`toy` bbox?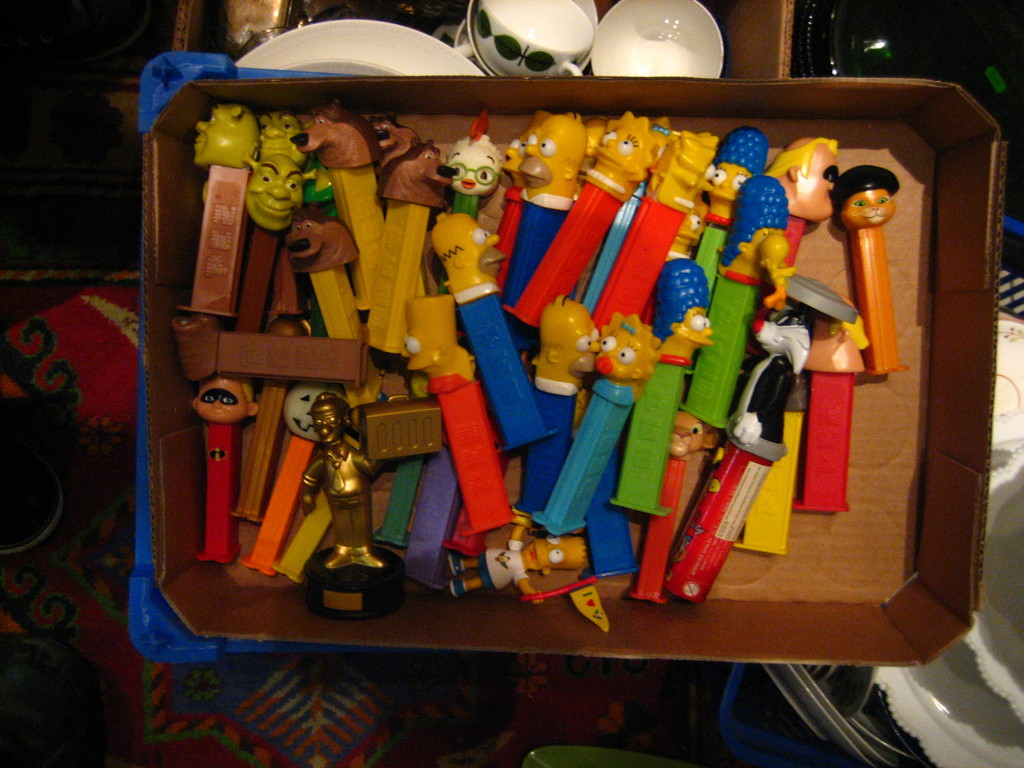
left=301, top=388, right=387, bottom=622
